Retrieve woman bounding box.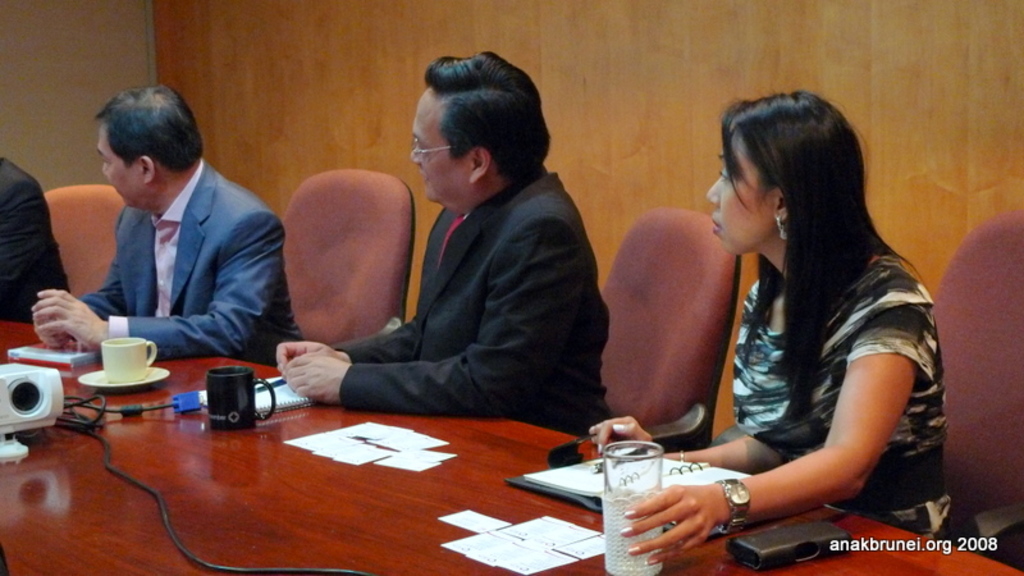
Bounding box: 553/68/924/575.
